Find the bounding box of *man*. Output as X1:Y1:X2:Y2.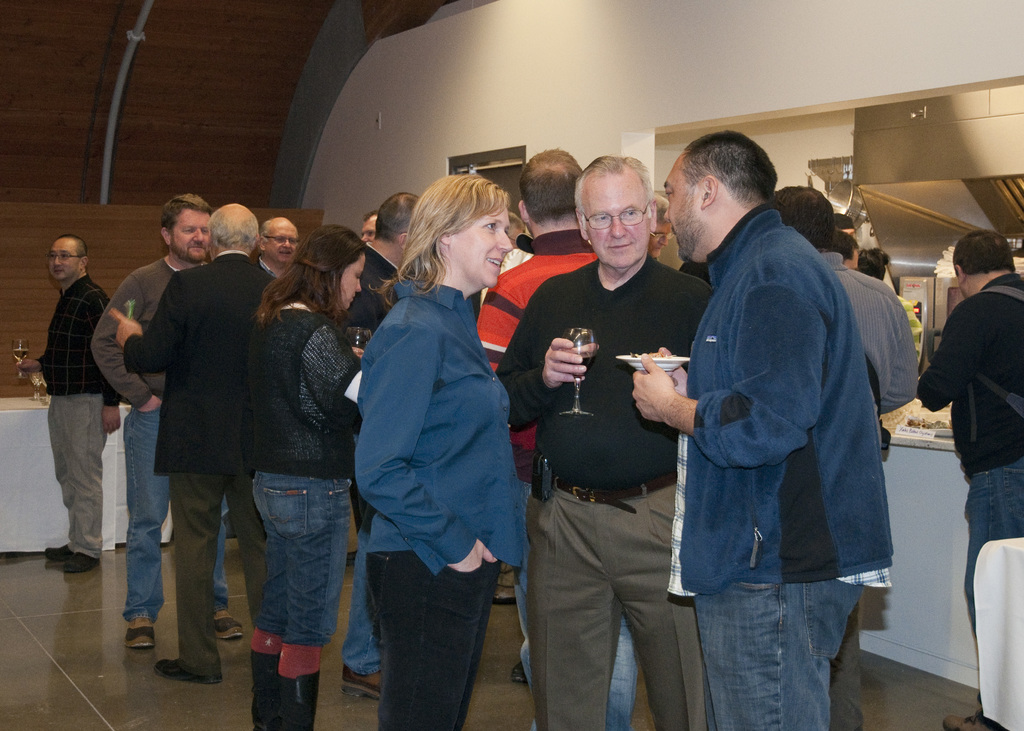
108:204:290:684.
